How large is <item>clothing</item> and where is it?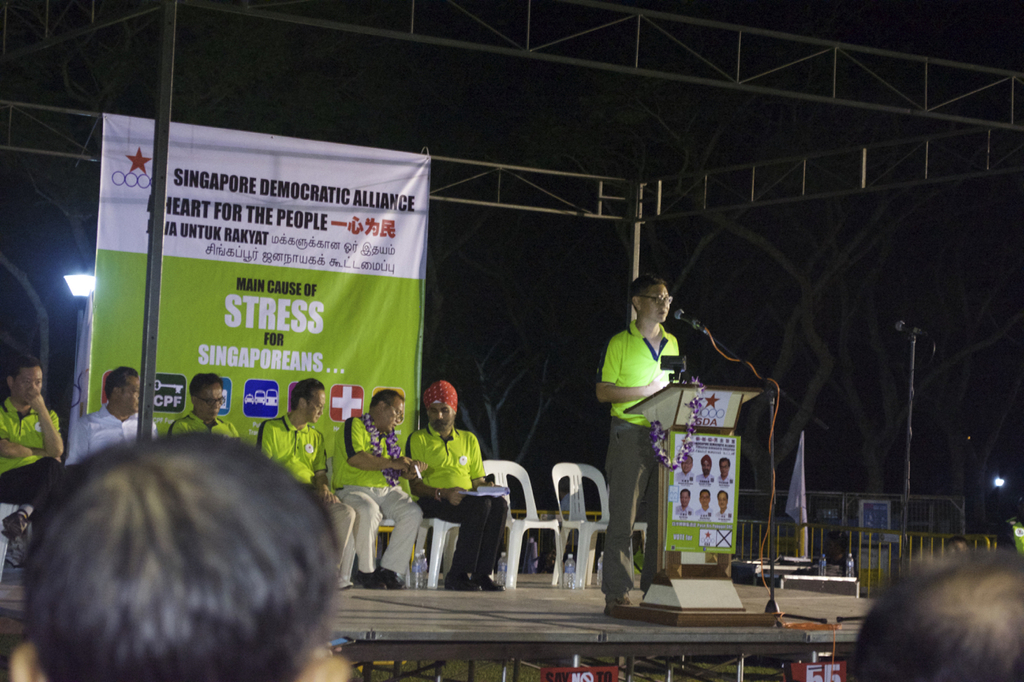
Bounding box: region(258, 413, 329, 492).
